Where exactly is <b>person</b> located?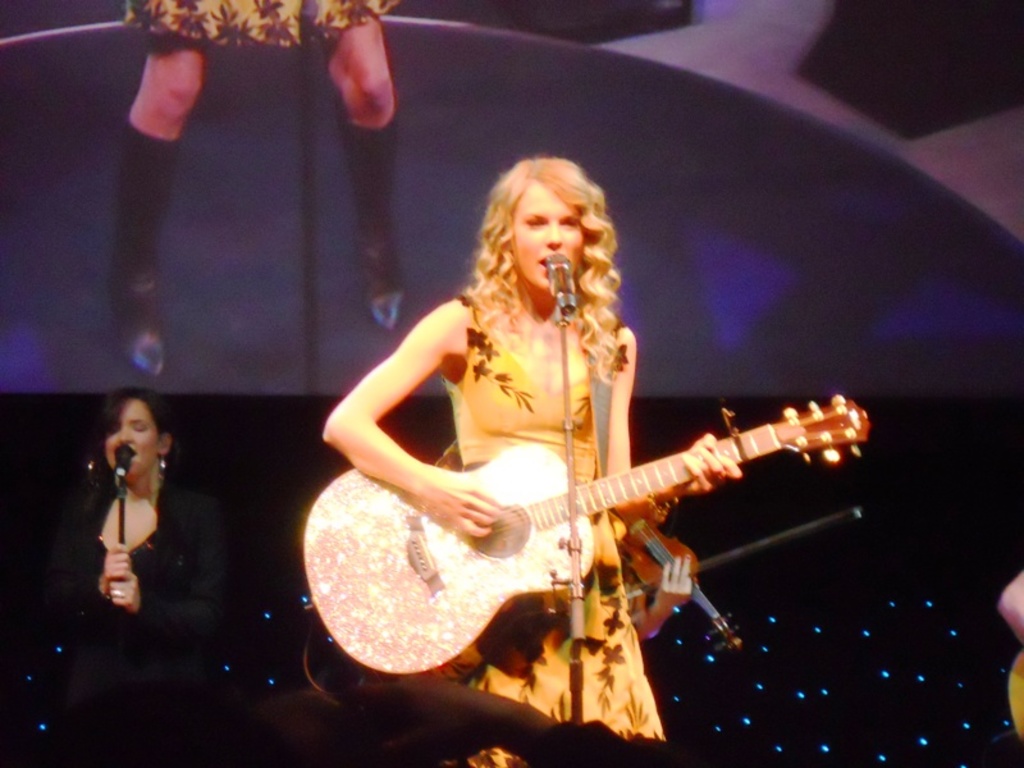
Its bounding box is Rect(38, 381, 232, 767).
